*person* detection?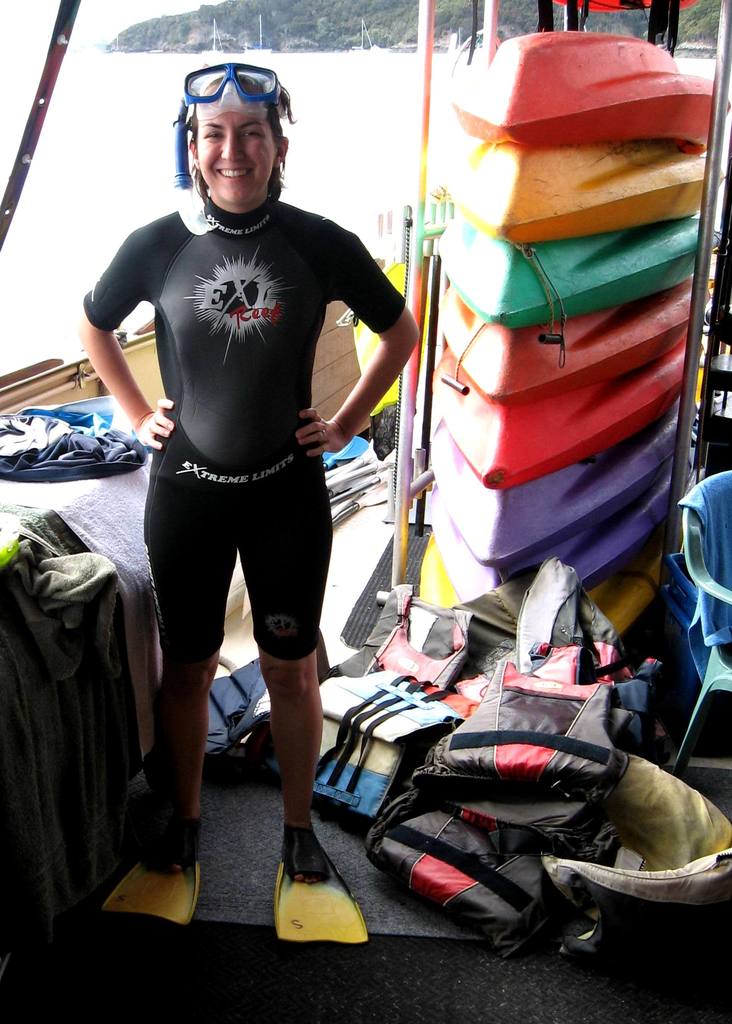
{"x1": 66, "y1": 70, "x2": 408, "y2": 947}
